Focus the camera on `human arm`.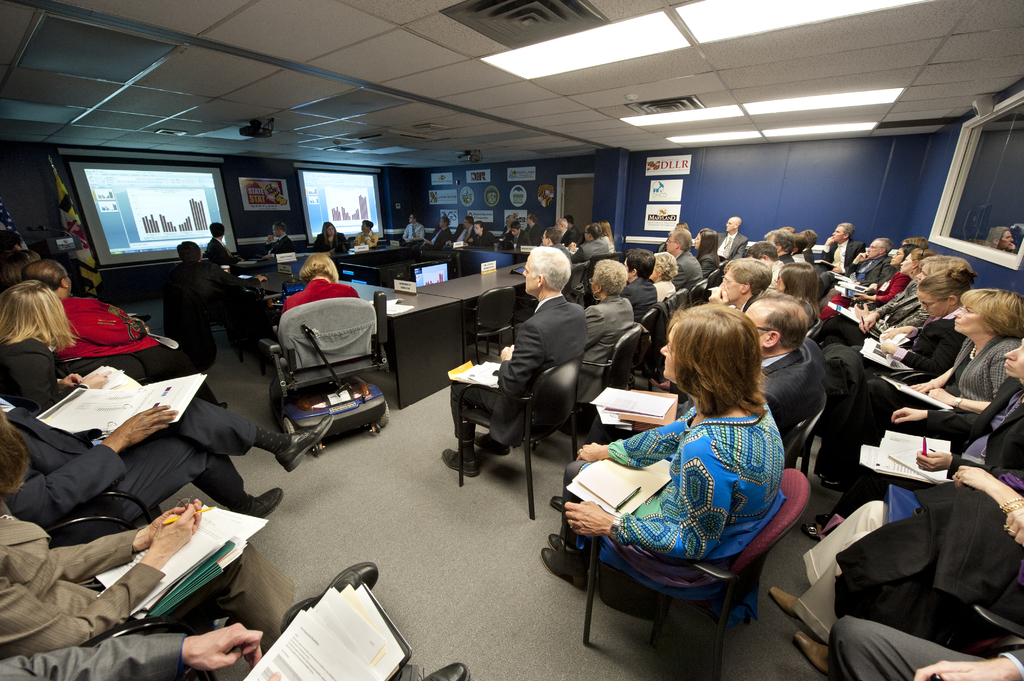
Focus region: (x1=65, y1=296, x2=150, y2=348).
